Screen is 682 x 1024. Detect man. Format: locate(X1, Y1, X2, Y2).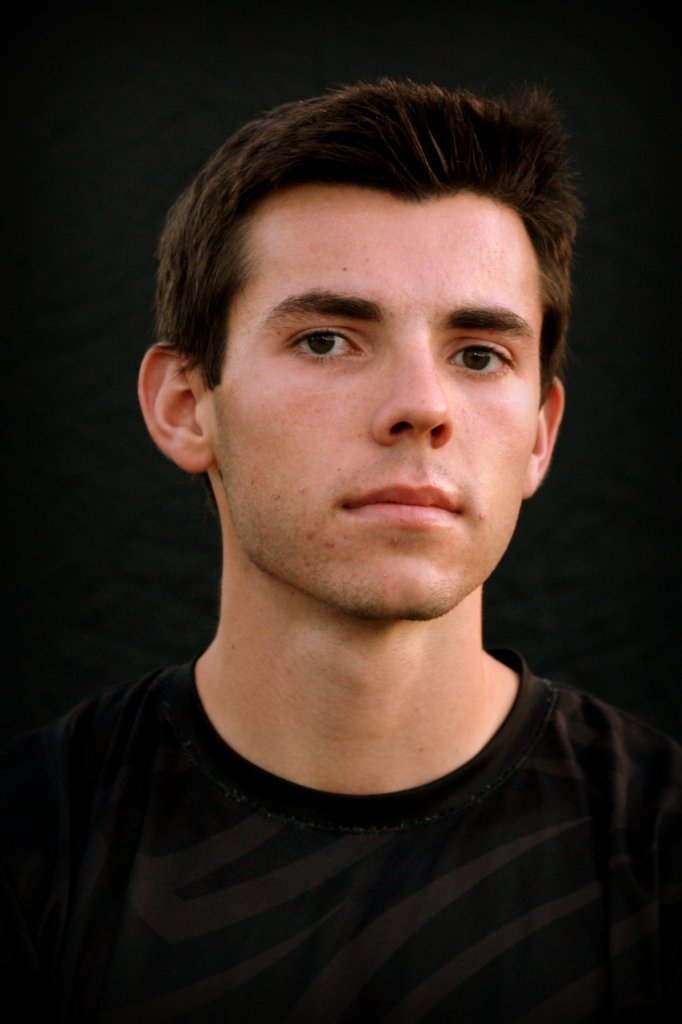
locate(1, 67, 681, 993).
